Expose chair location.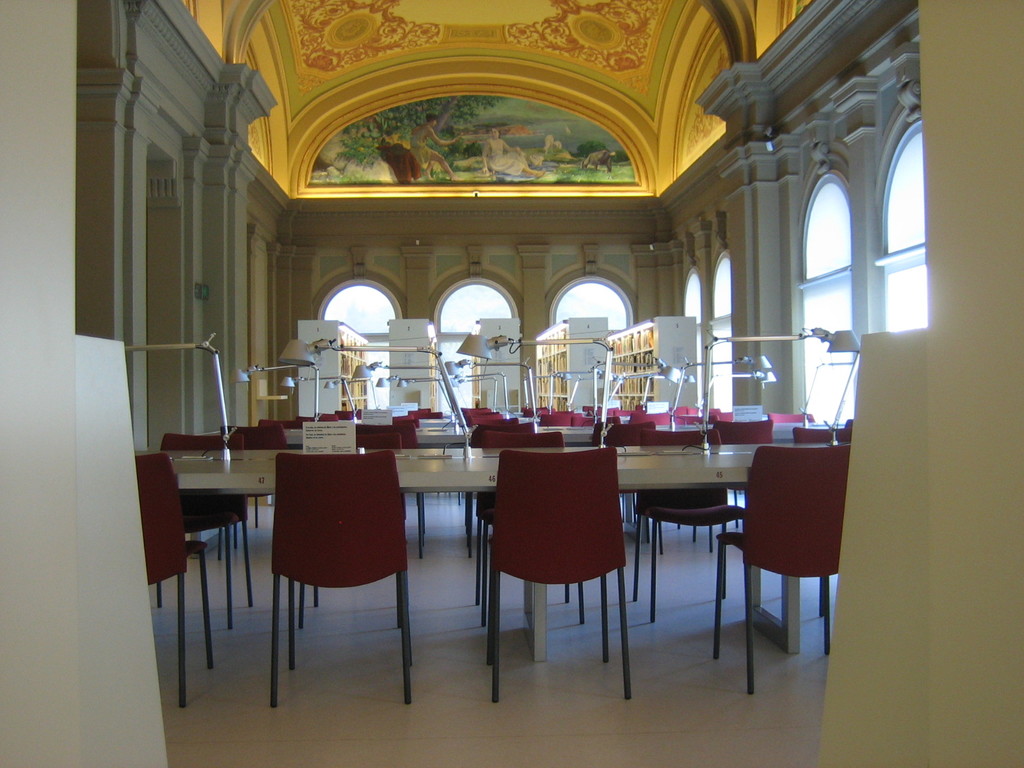
Exposed at BBox(646, 426, 723, 623).
